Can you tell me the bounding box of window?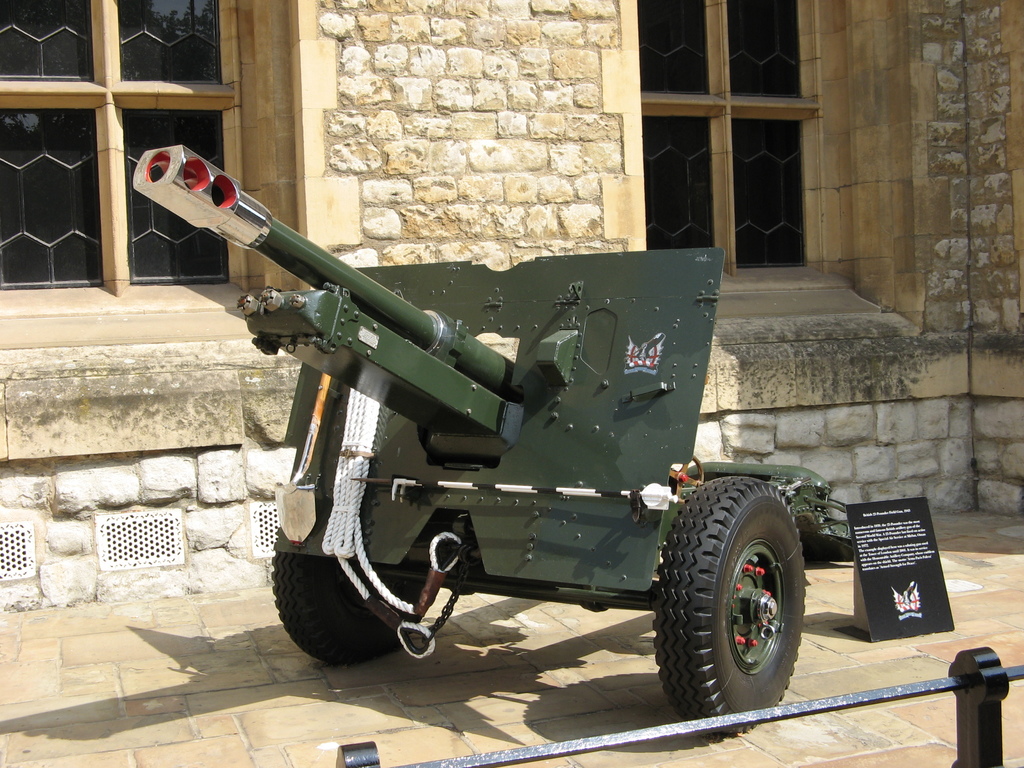
[650, 8, 835, 244].
